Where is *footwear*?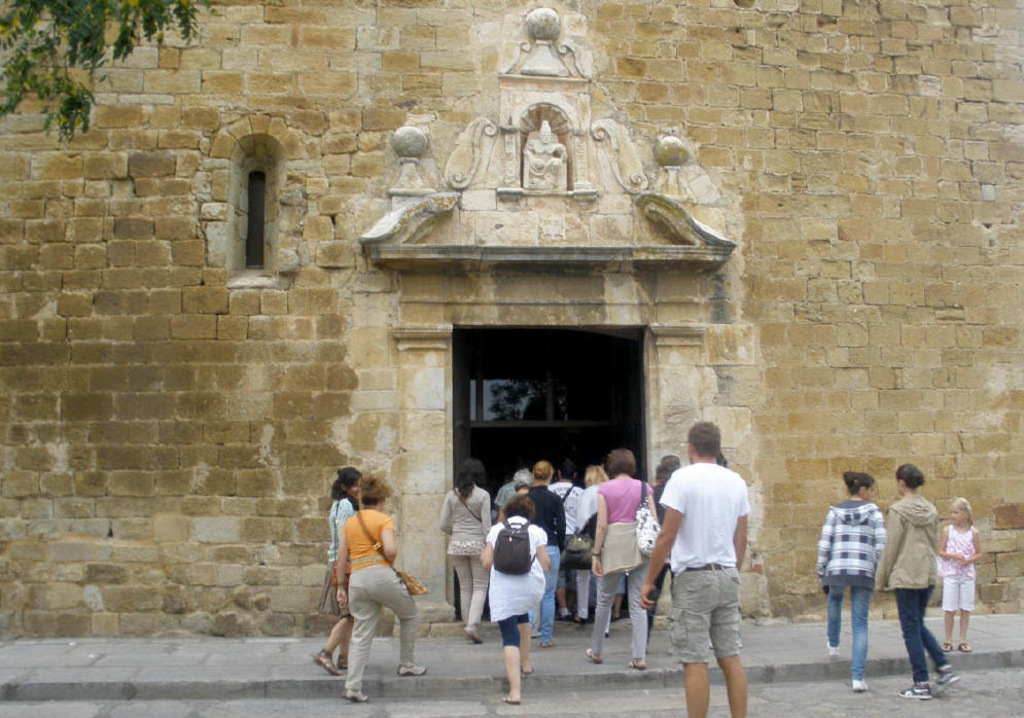
crop(463, 626, 486, 648).
